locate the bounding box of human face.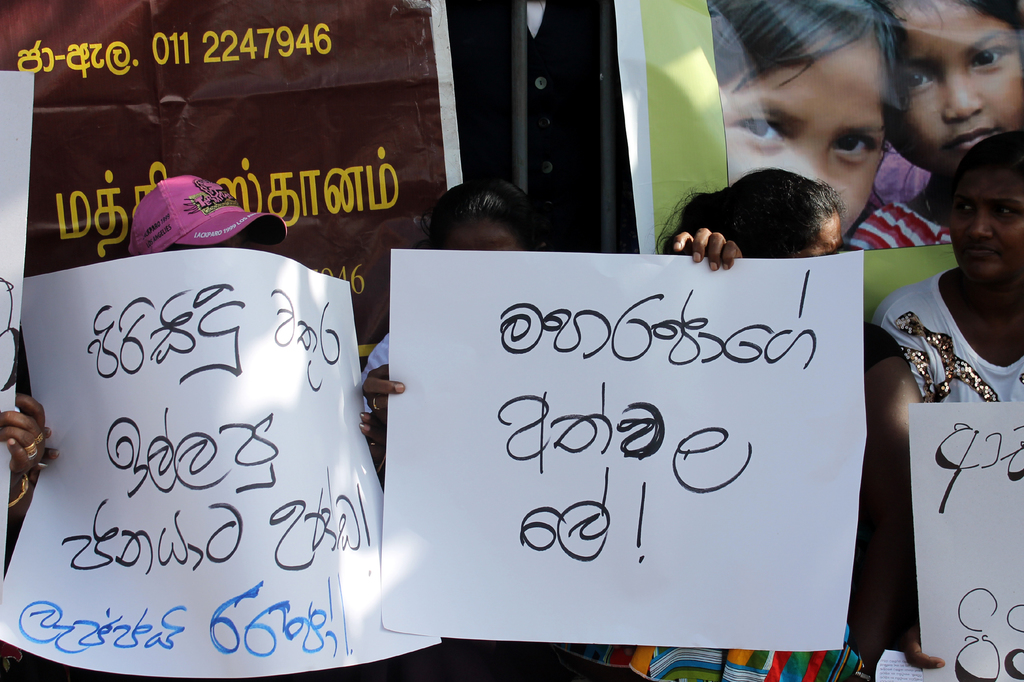
Bounding box: (left=896, top=5, right=1023, bottom=162).
